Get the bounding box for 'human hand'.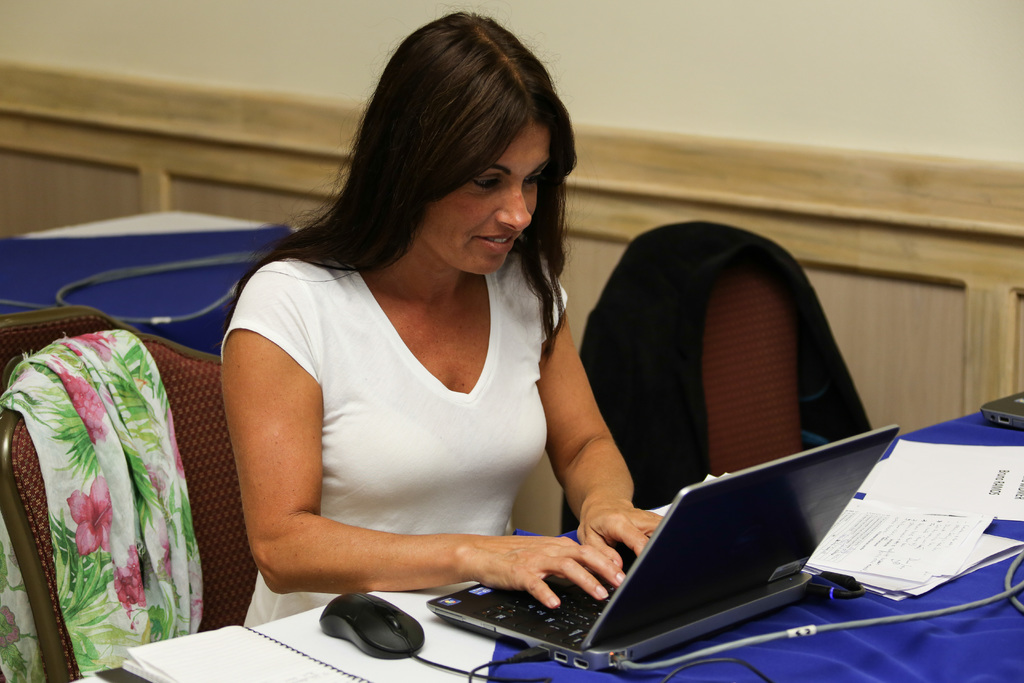
Rect(468, 536, 626, 610).
